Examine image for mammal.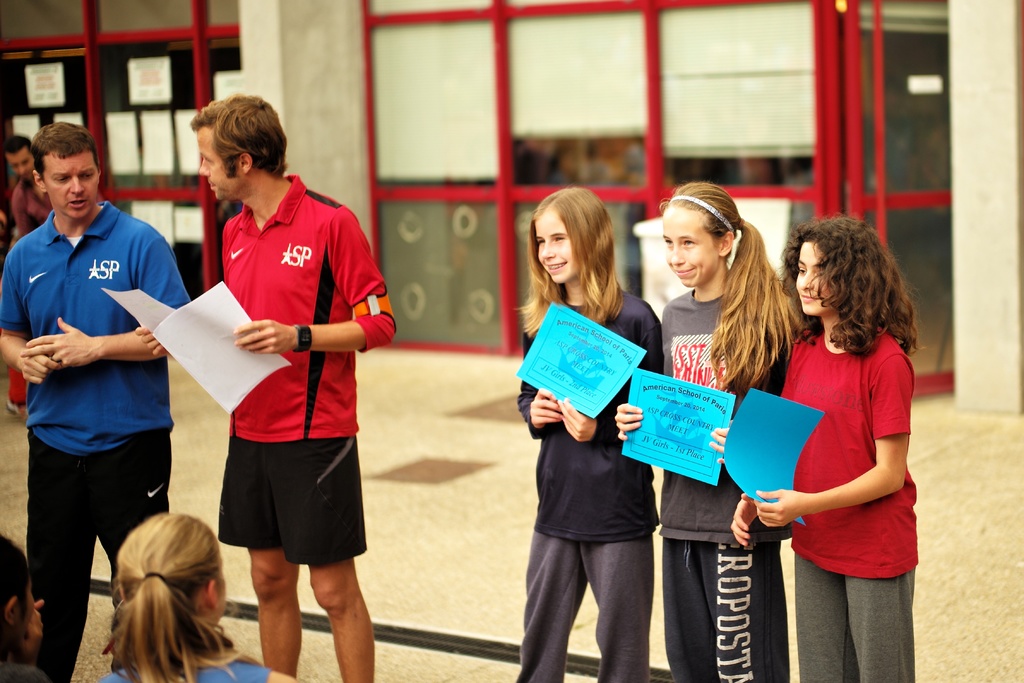
Examination result: x1=127 y1=88 x2=395 y2=682.
